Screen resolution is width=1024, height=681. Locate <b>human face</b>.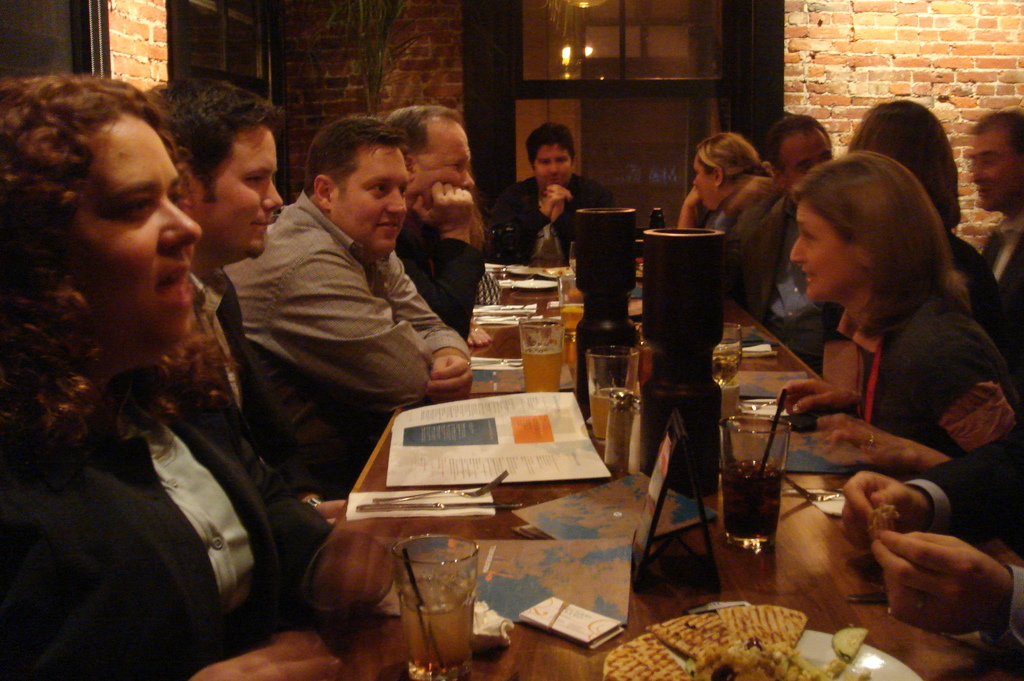
crop(967, 131, 1018, 211).
